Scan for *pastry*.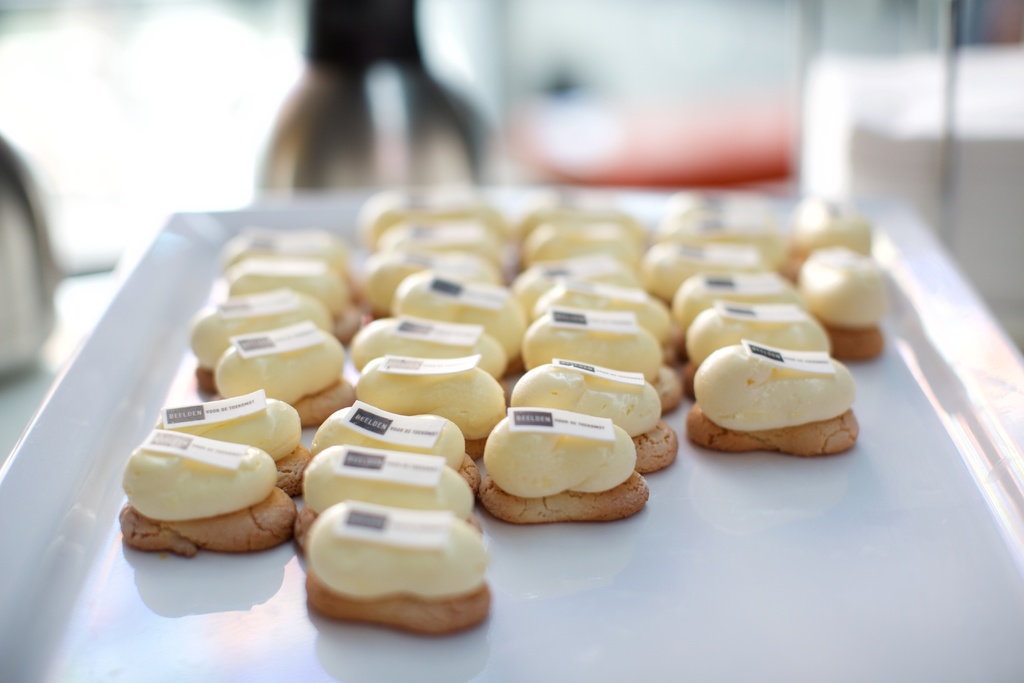
Scan result: select_region(225, 224, 355, 258).
